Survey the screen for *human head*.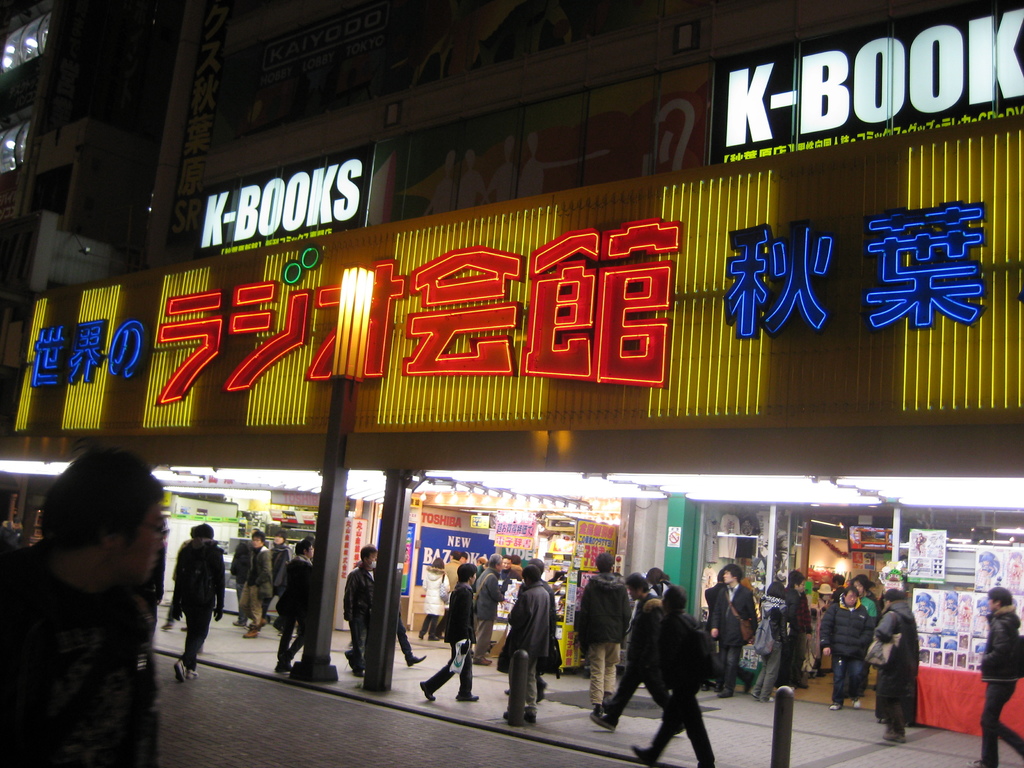
Survey found: [x1=457, y1=563, x2=478, y2=590].
